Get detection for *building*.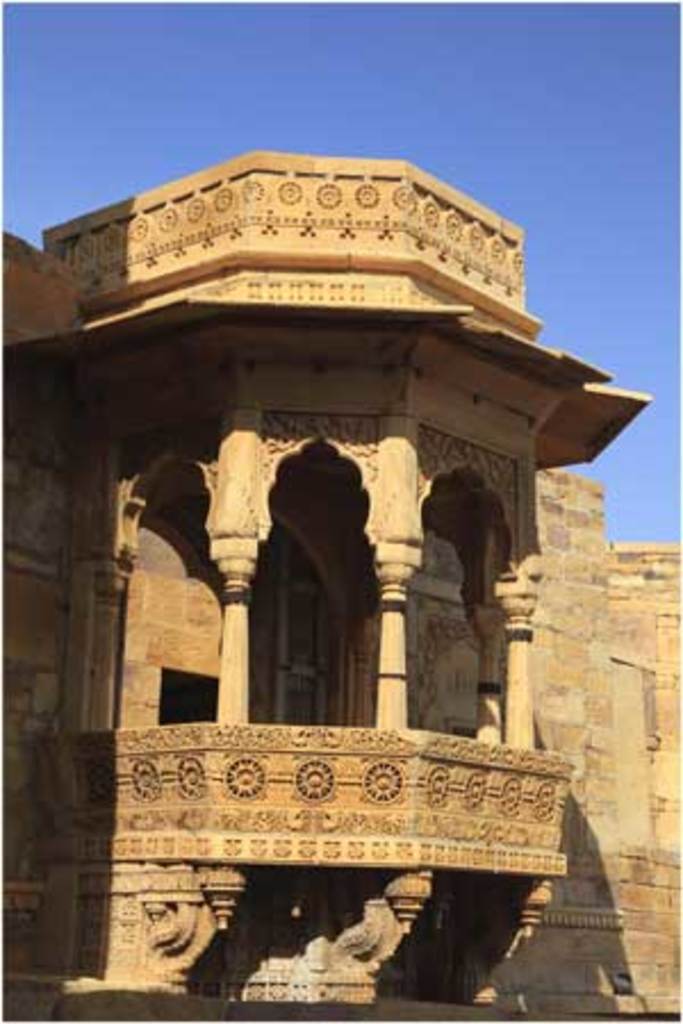
Detection: 0/150/681/1022.
